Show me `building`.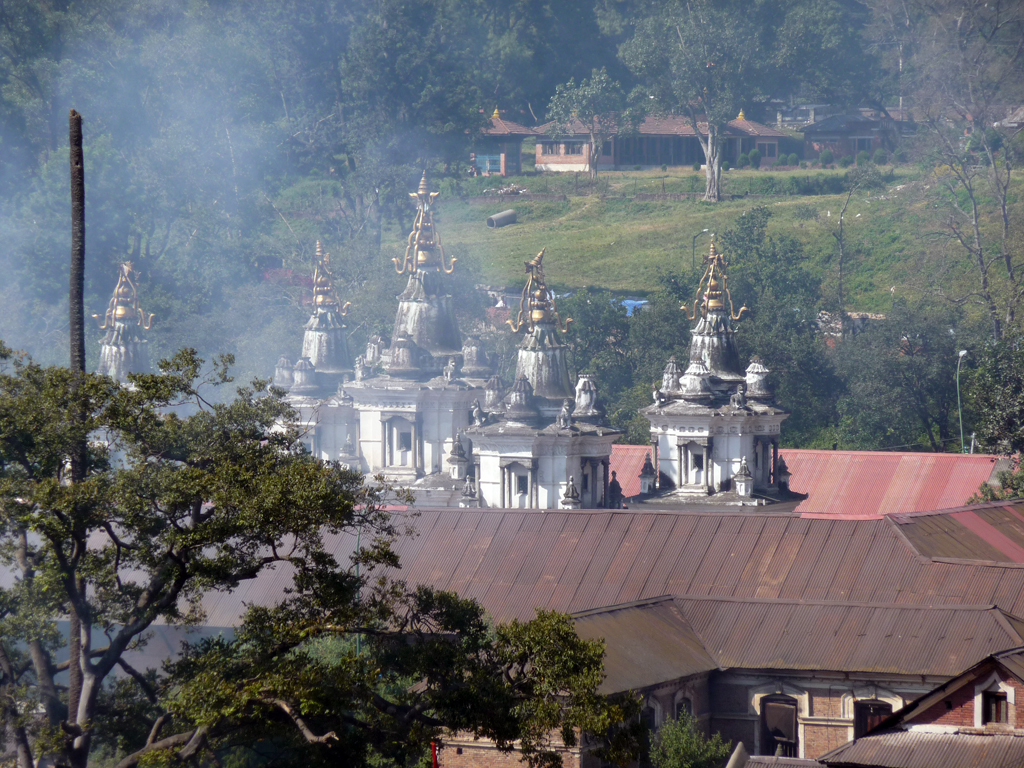
`building` is here: (left=0, top=172, right=1023, bottom=767).
